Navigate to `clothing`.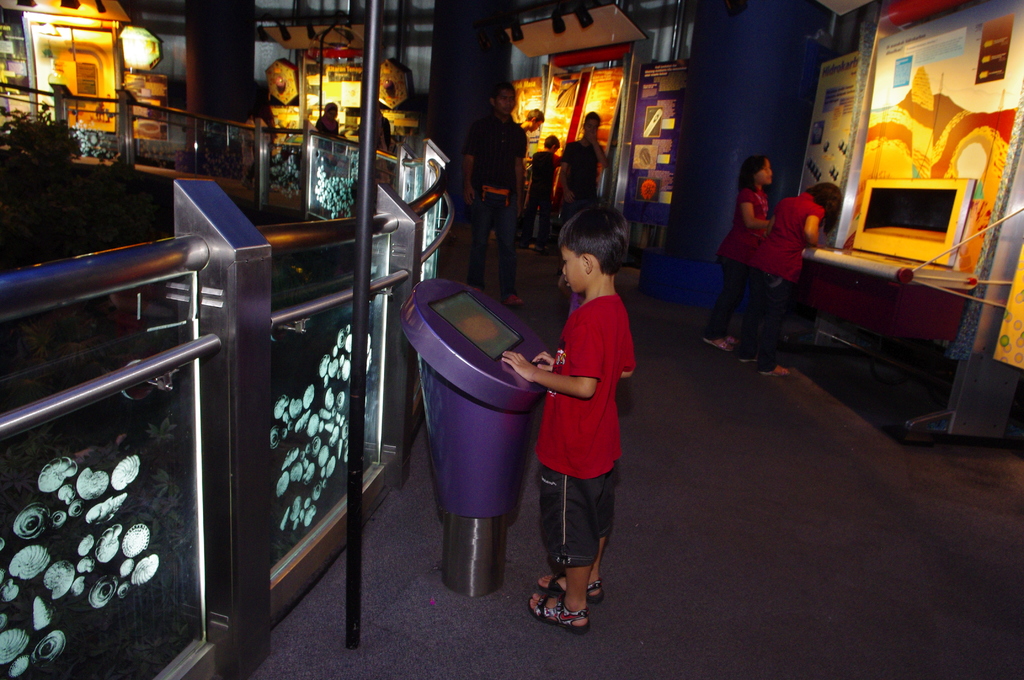
Navigation target: <box>753,191,826,350</box>.
